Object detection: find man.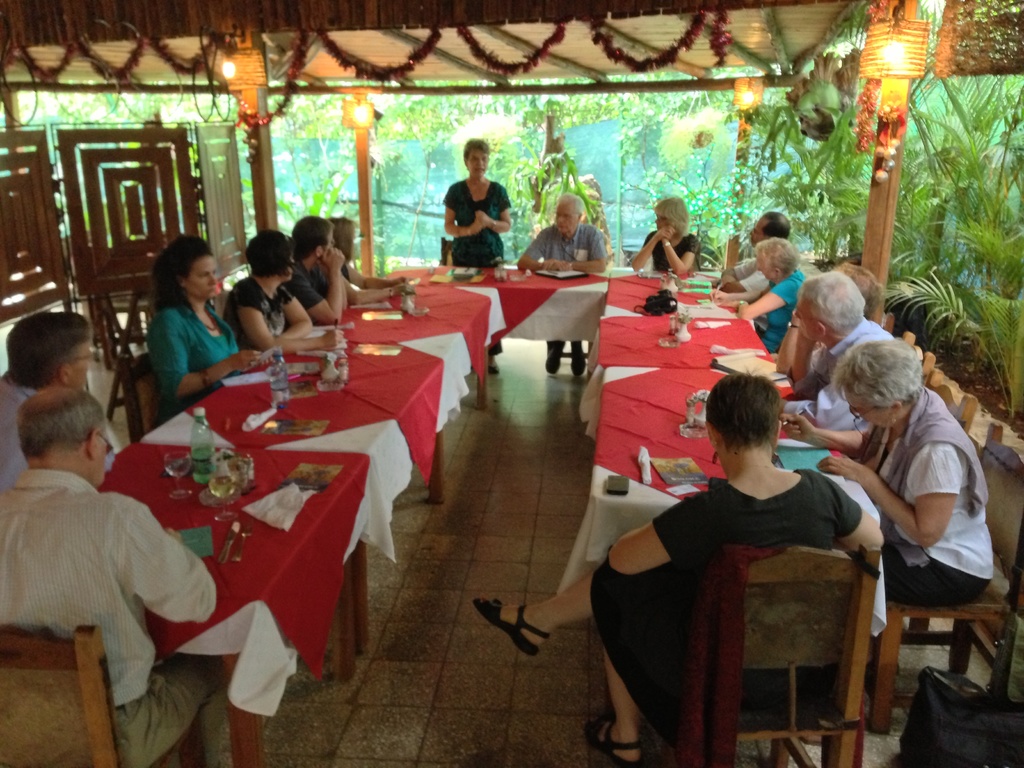
<bbox>0, 307, 131, 508</bbox>.
